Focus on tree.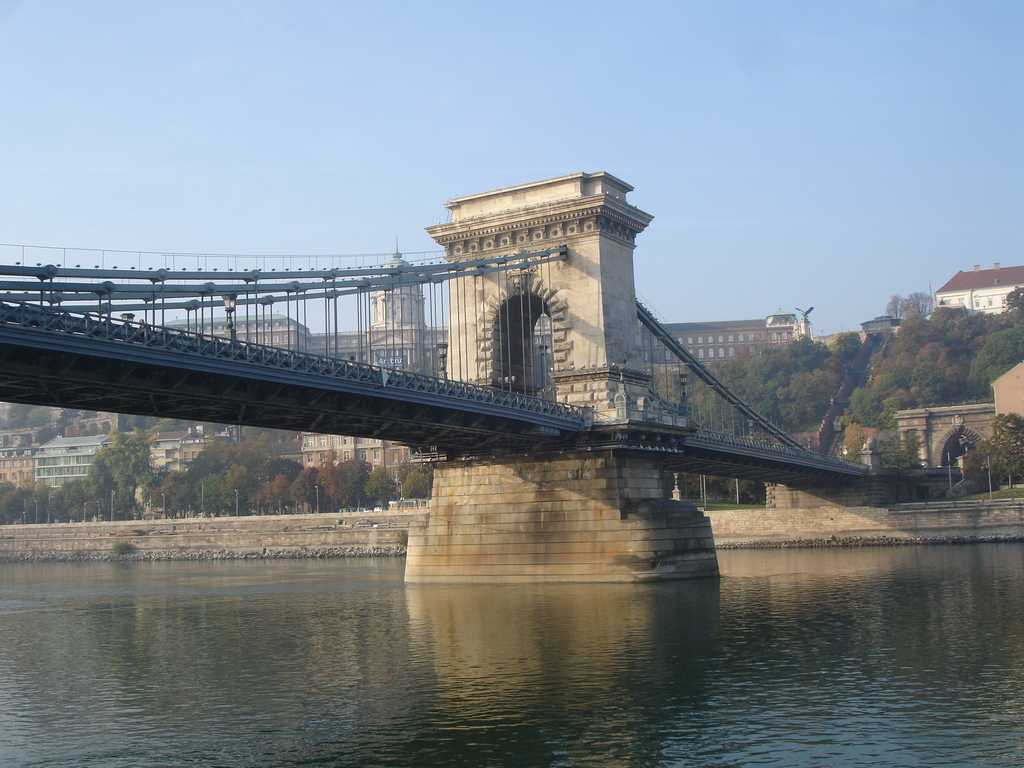
Focused at (1002,289,1023,313).
